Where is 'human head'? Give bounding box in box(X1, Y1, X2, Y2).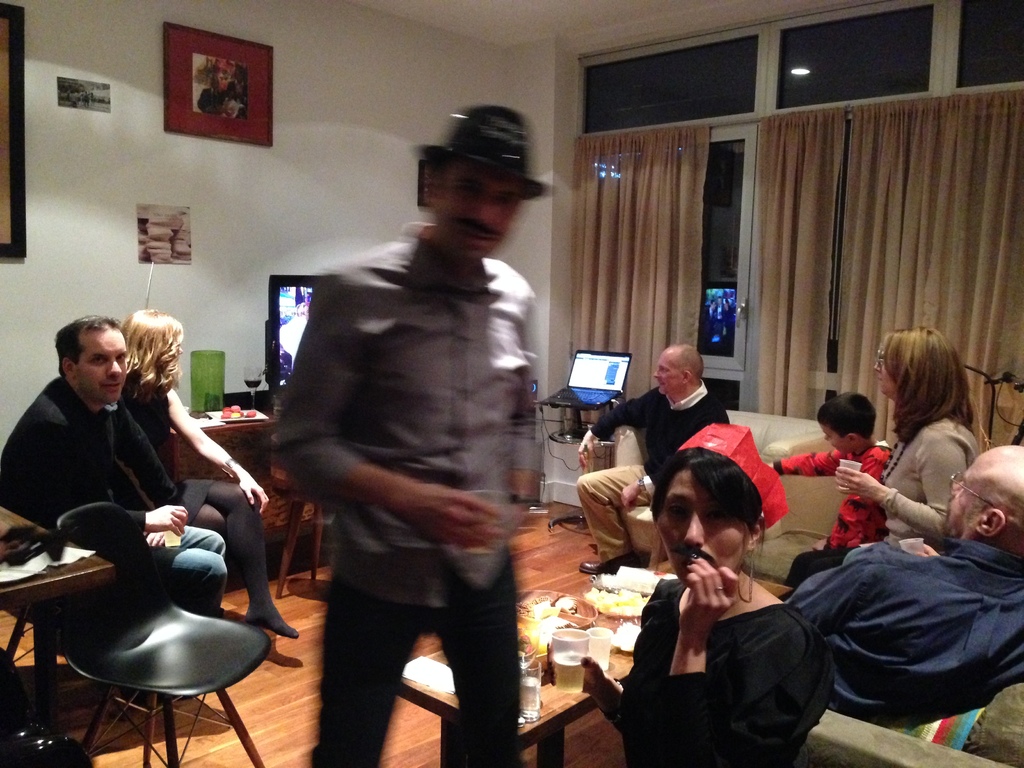
box(659, 451, 796, 598).
